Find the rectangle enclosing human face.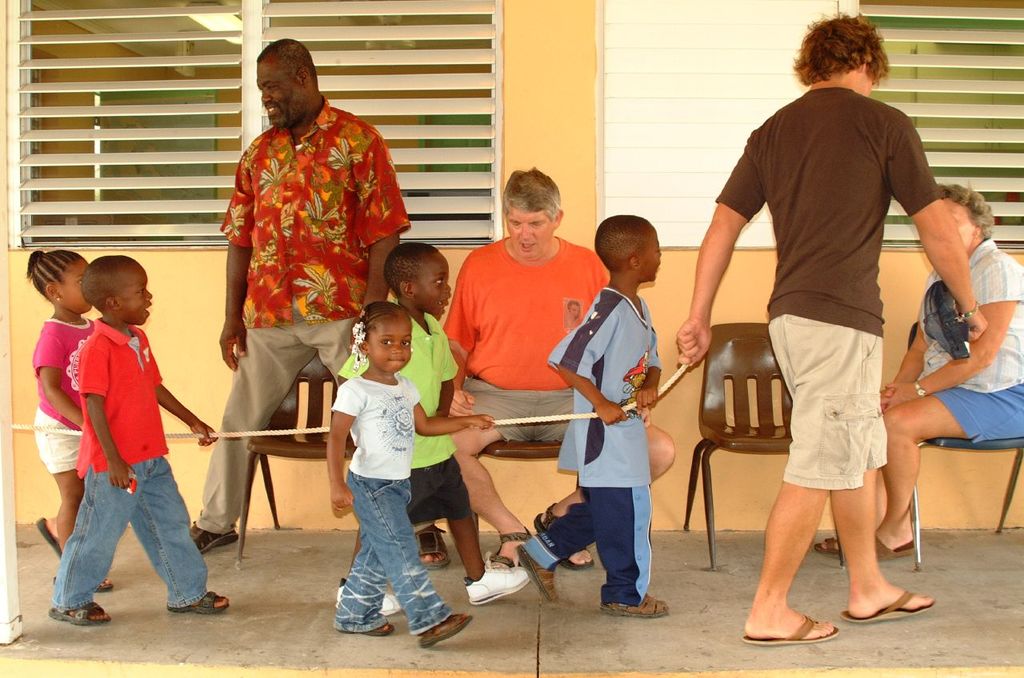
(x1=939, y1=197, x2=978, y2=250).
